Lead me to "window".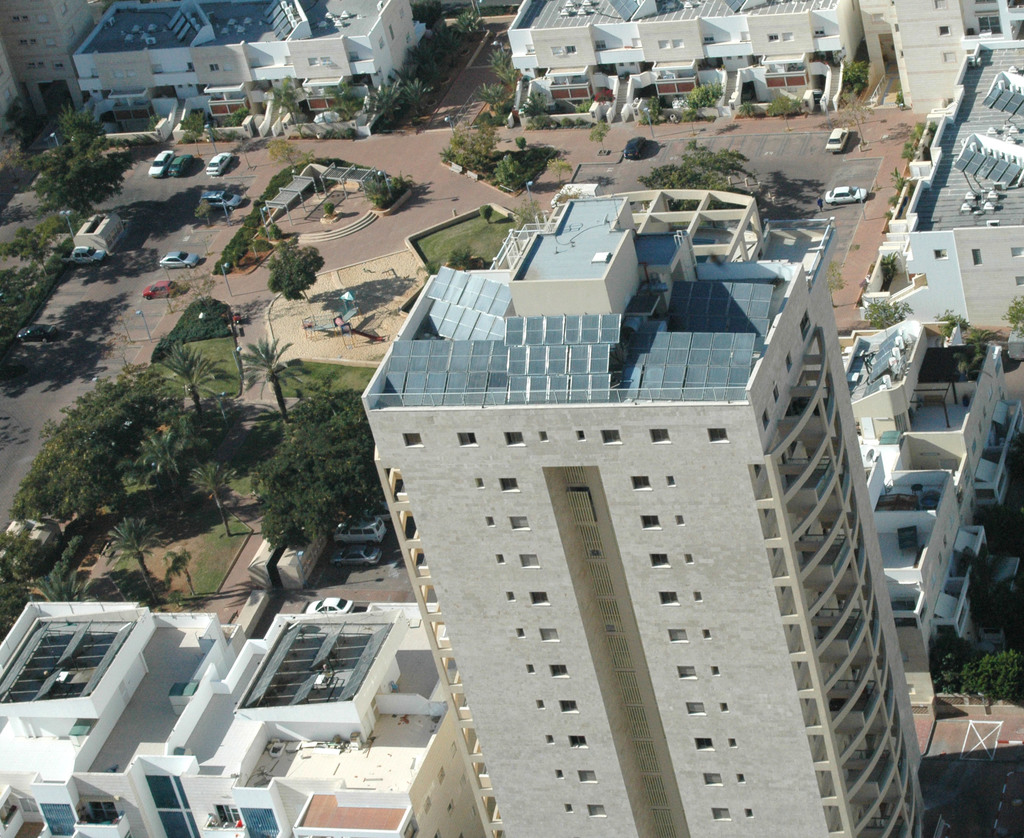
Lead to detection(804, 313, 810, 334).
